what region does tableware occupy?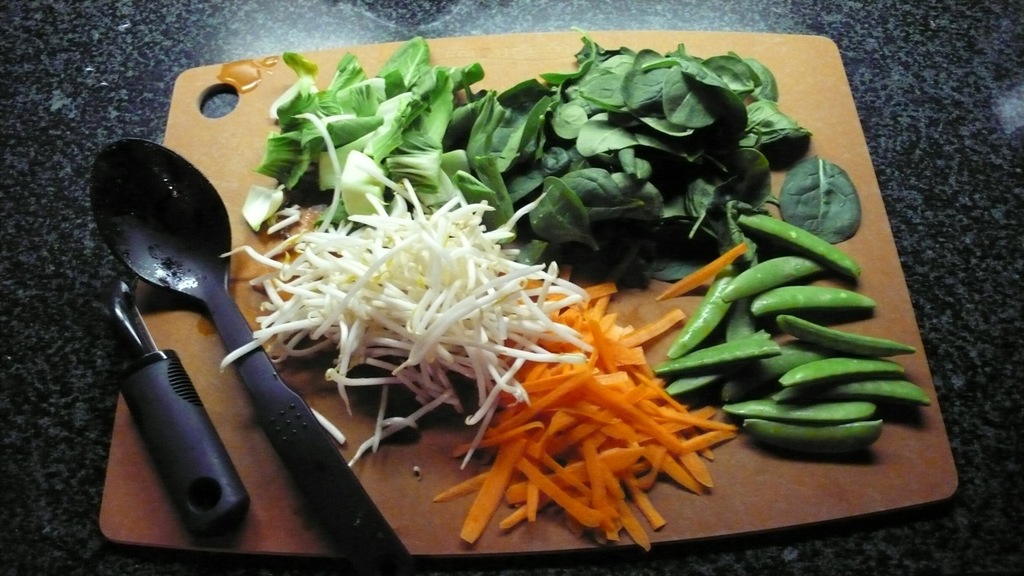
(left=87, top=127, right=416, bottom=575).
